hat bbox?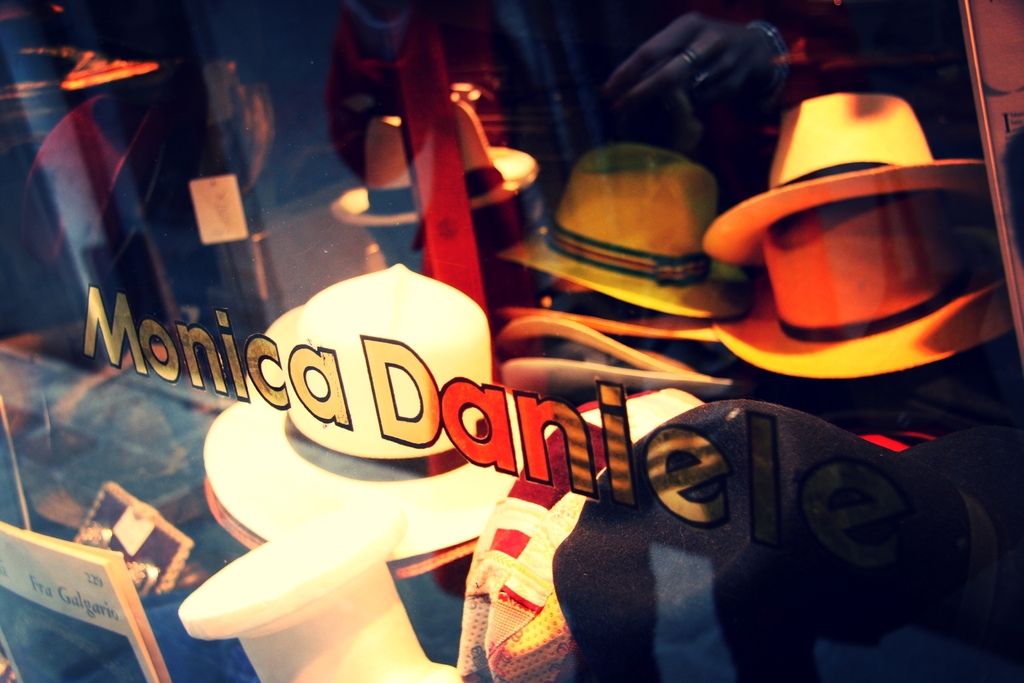
box=[493, 312, 698, 378]
